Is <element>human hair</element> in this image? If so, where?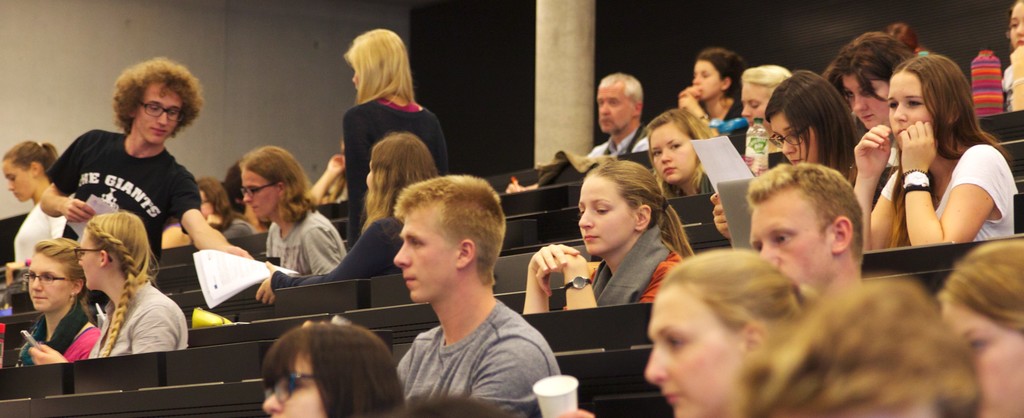
Yes, at crop(342, 29, 415, 108).
